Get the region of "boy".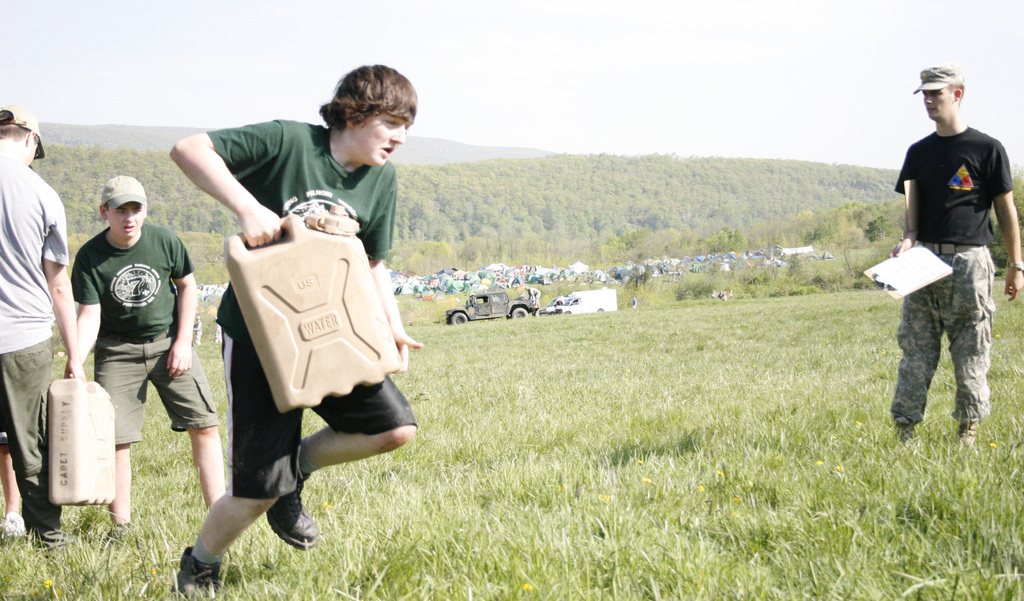
bbox(60, 171, 225, 532).
